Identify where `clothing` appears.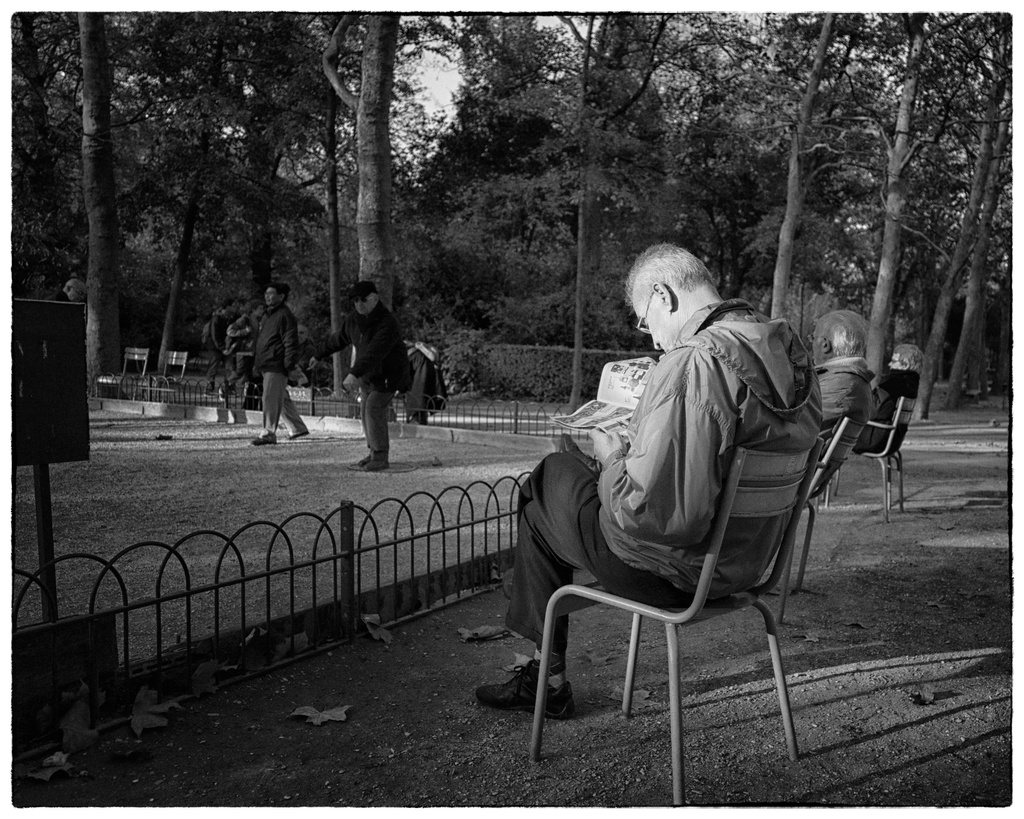
Appears at bbox=[205, 310, 230, 392].
